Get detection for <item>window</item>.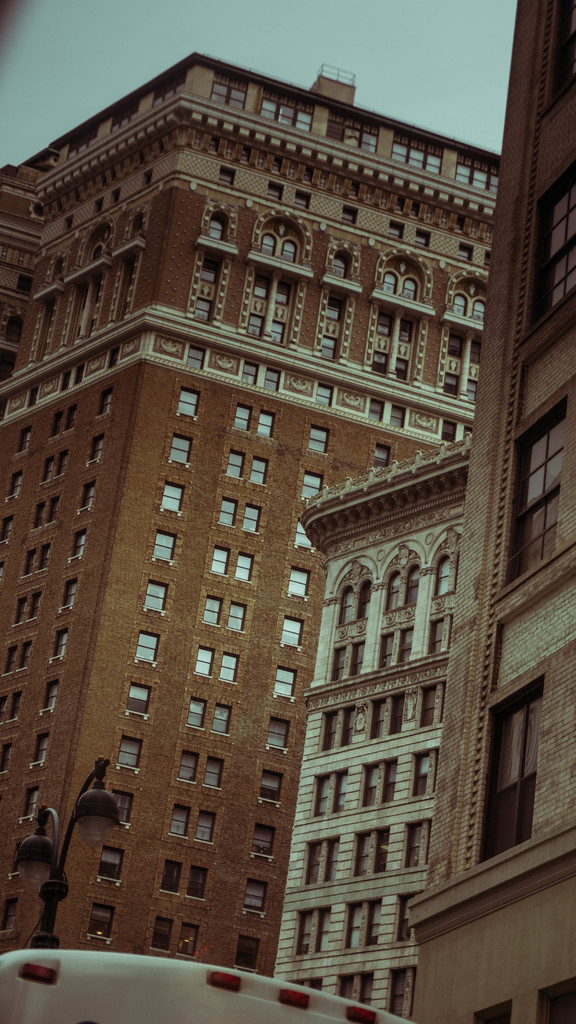
Detection: x1=328, y1=249, x2=350, y2=282.
